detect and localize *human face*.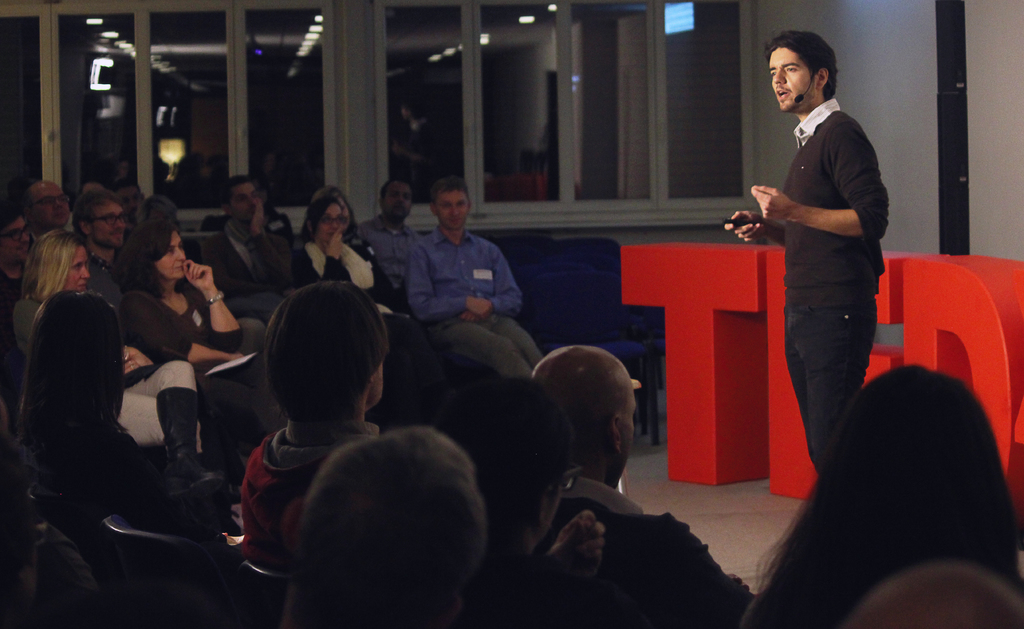
Localized at bbox(156, 232, 186, 277).
